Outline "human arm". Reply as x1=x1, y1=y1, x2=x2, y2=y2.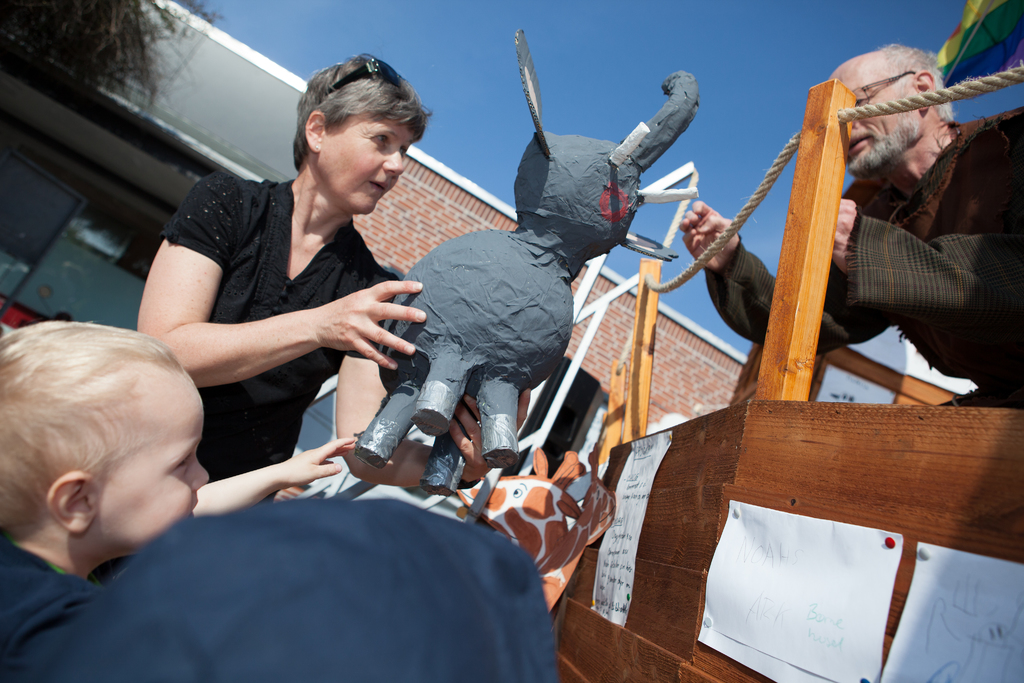
x1=152, y1=220, x2=433, y2=448.
